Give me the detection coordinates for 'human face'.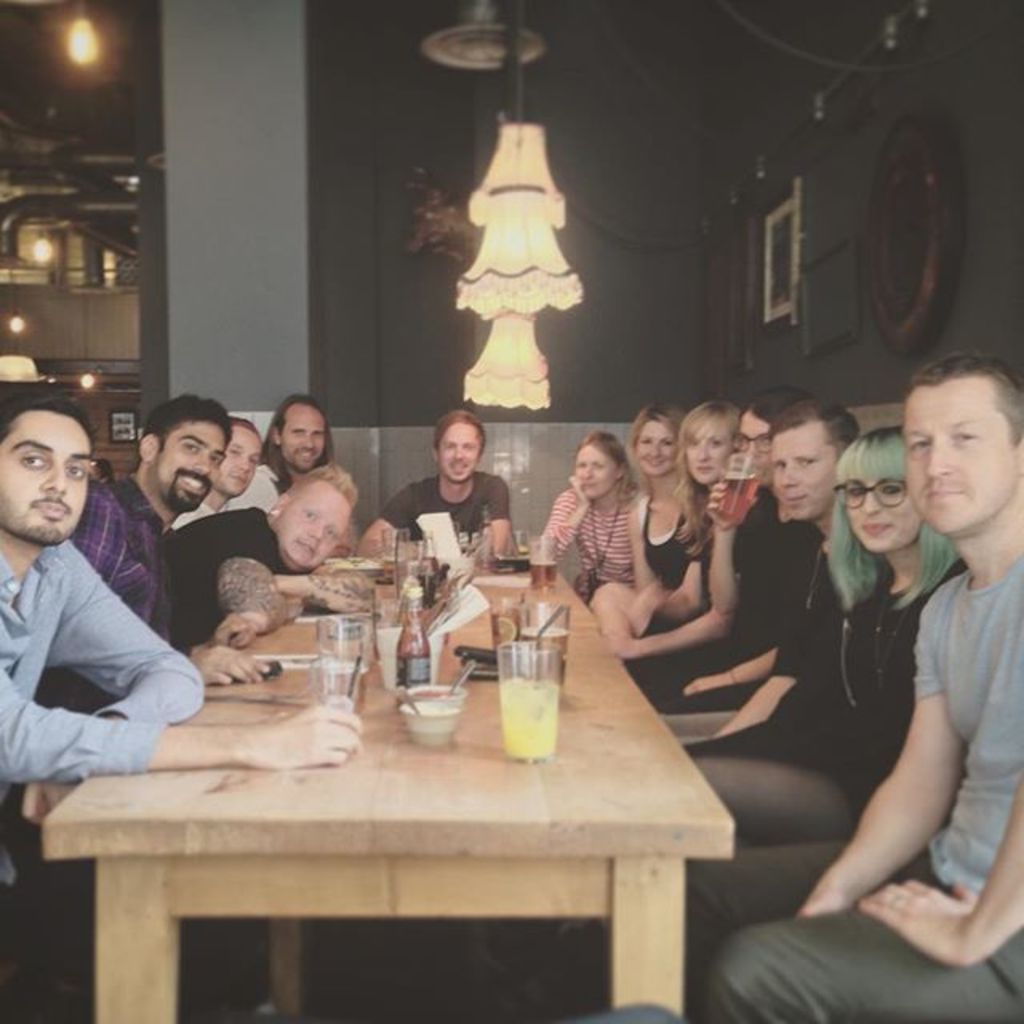
locate(218, 427, 266, 498).
